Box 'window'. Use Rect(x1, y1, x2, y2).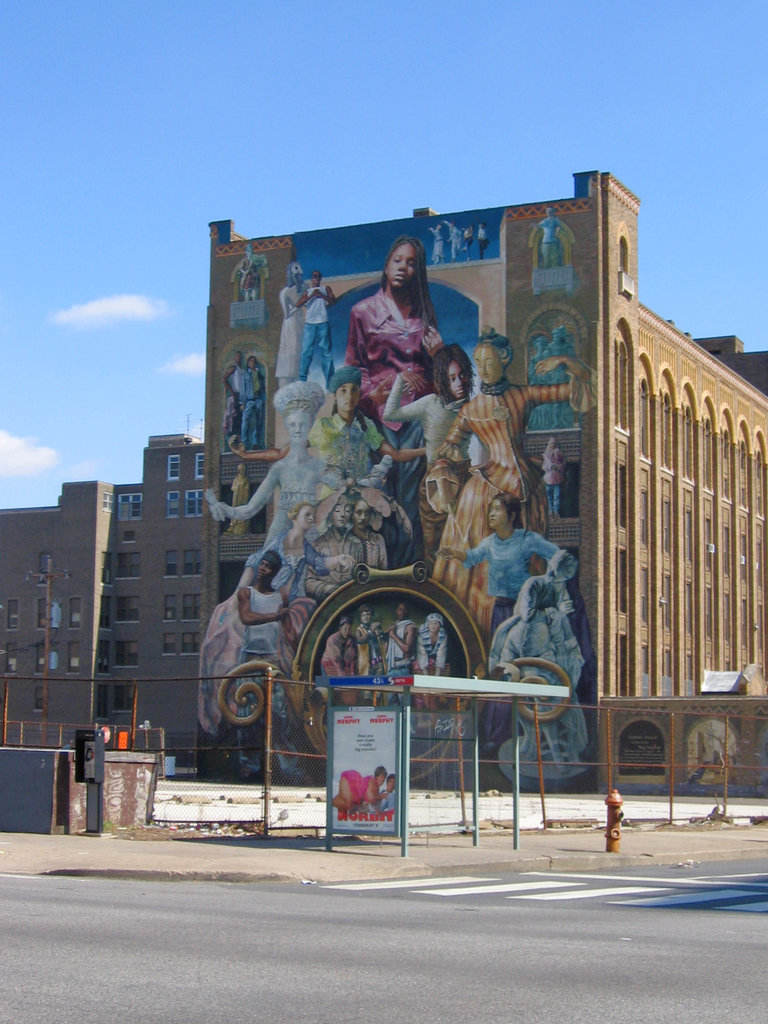
Rect(166, 490, 180, 516).
